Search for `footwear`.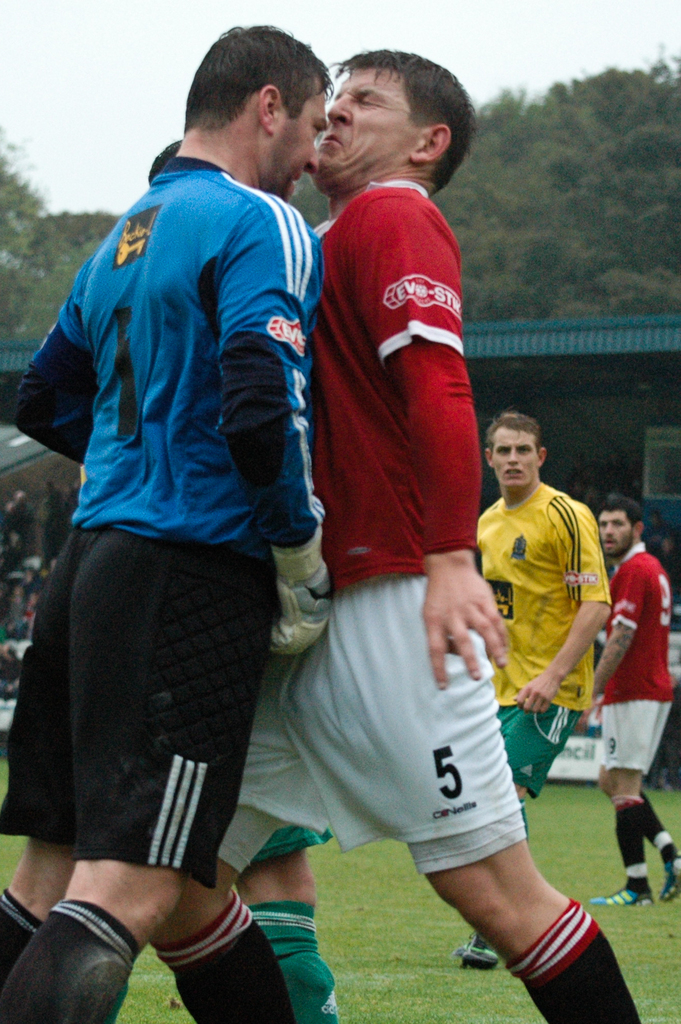
Found at <bbox>455, 931, 499, 972</bbox>.
